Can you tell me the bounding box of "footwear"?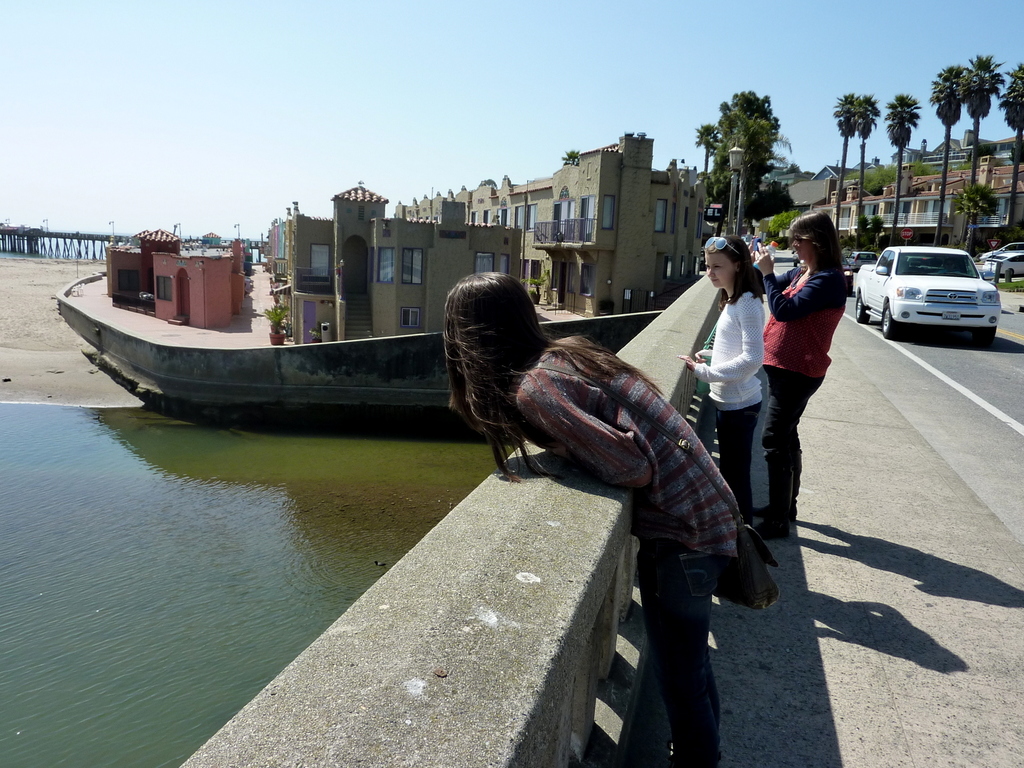
BBox(754, 502, 800, 520).
